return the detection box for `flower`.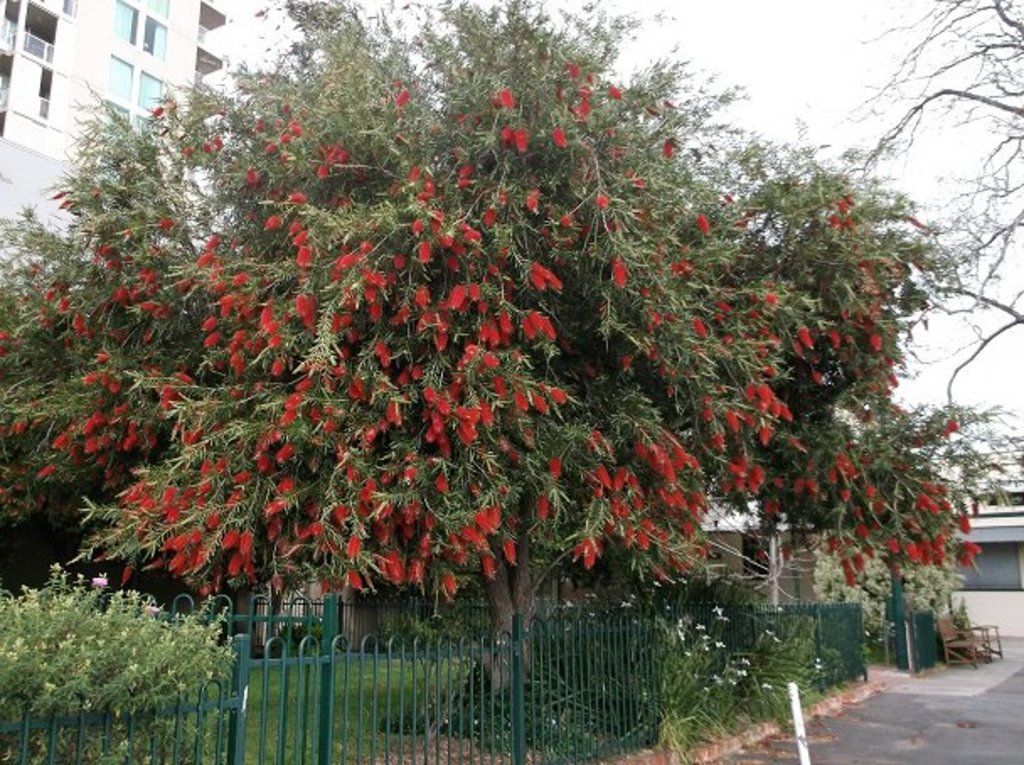
x1=512 y1=125 x2=532 y2=153.
